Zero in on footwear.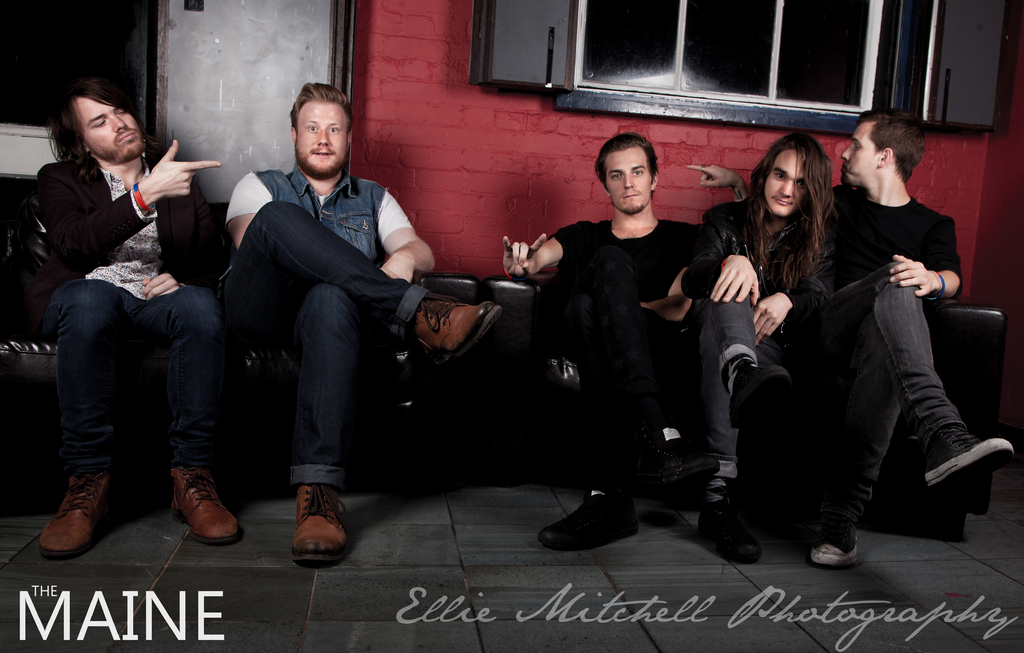
Zeroed in: region(920, 426, 1016, 489).
